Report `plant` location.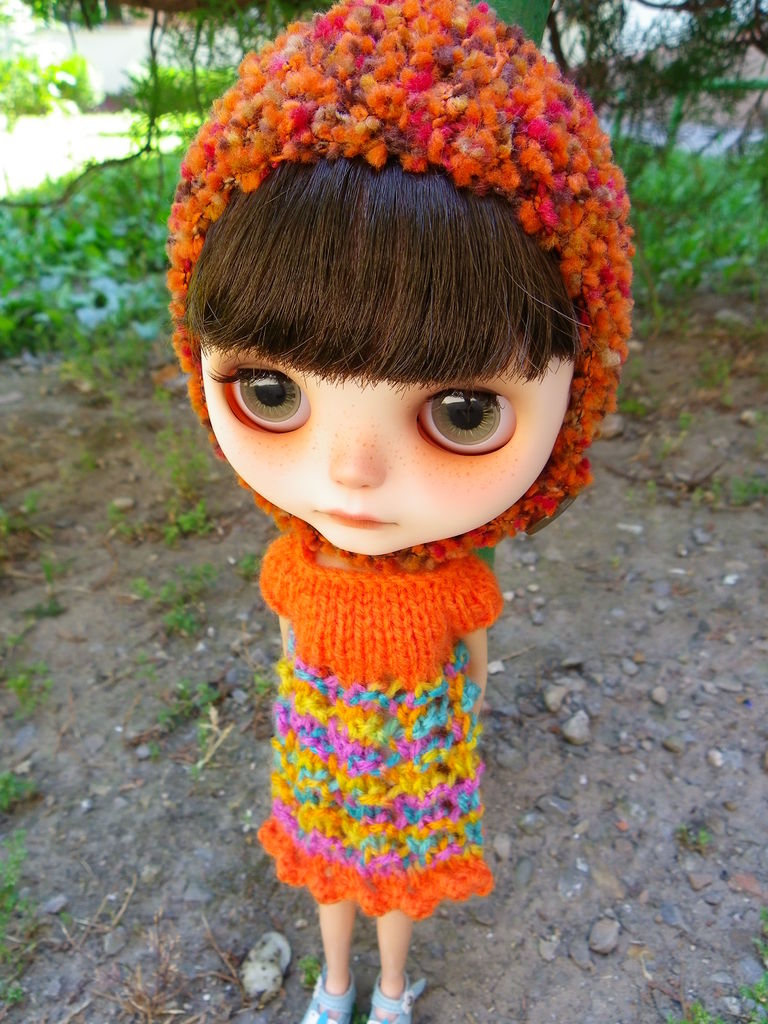
Report: [675, 405, 701, 440].
